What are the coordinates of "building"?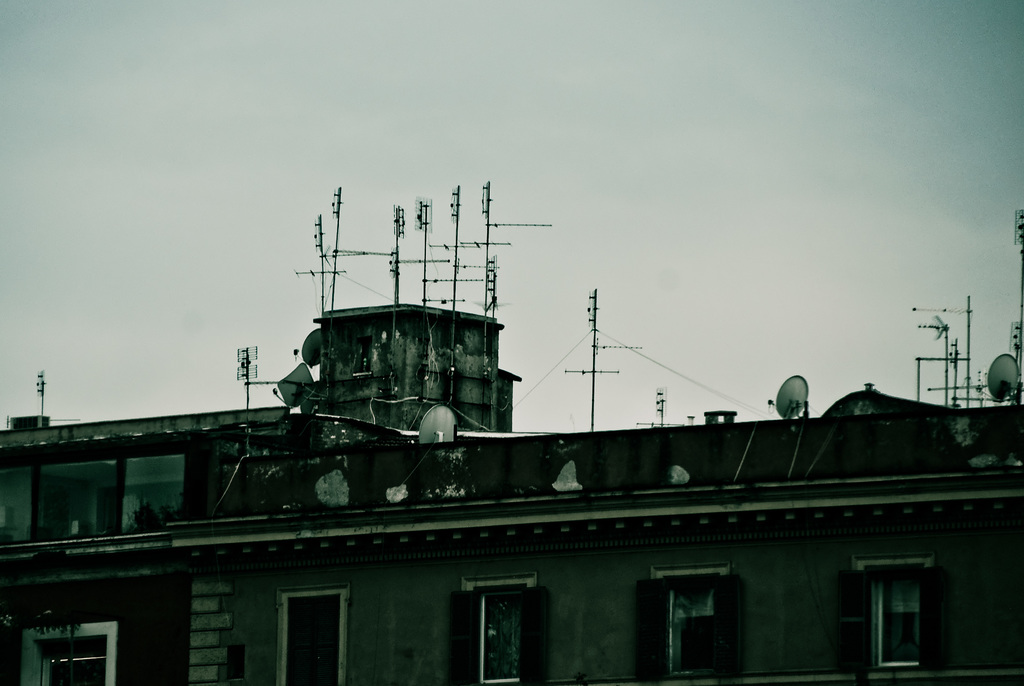
[x1=0, y1=183, x2=1023, y2=685].
